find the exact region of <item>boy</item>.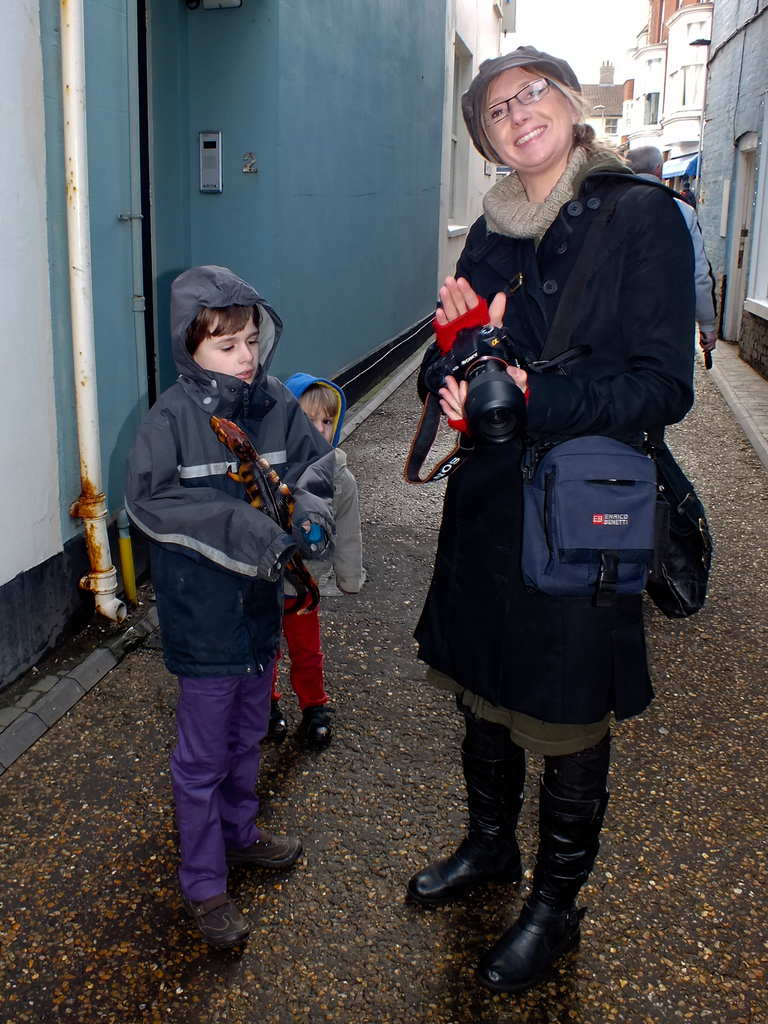
Exact region: [264, 372, 371, 751].
